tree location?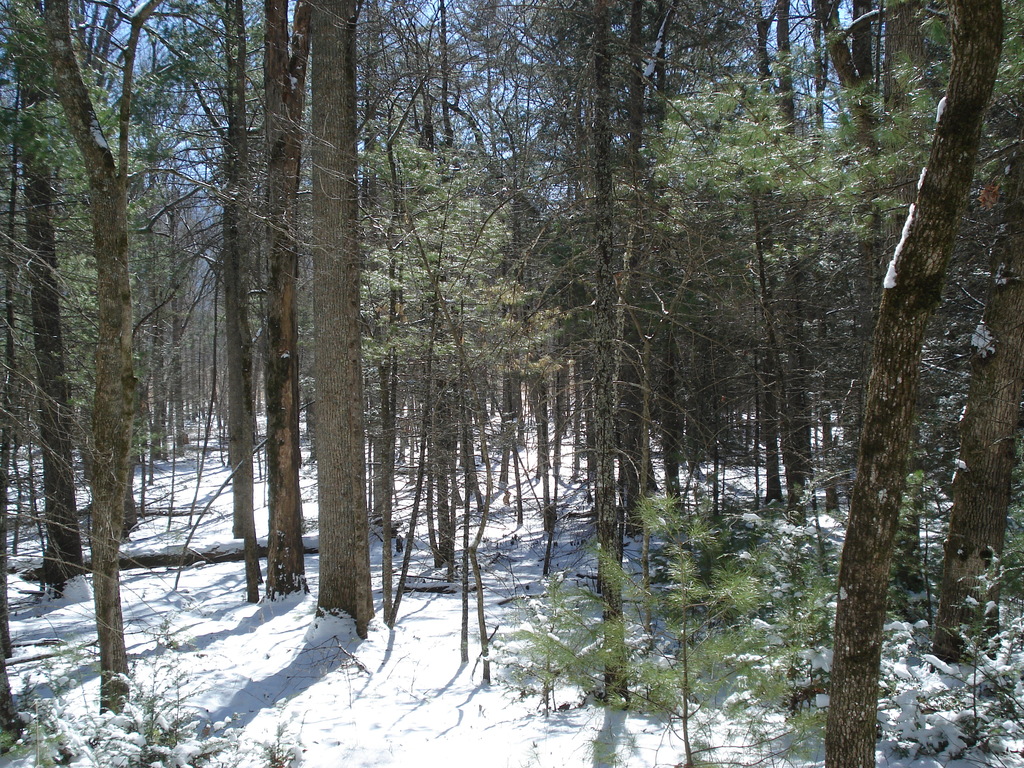
x1=658, y1=48, x2=845, y2=483
